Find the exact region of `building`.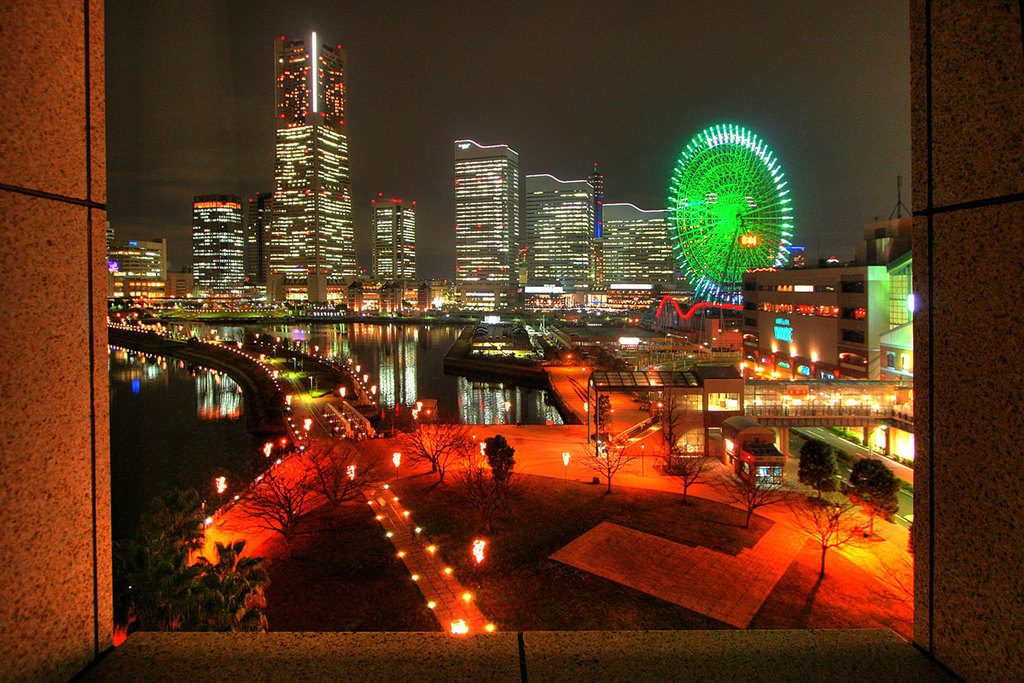
Exact region: pyautogui.locateOnScreen(603, 202, 694, 310).
